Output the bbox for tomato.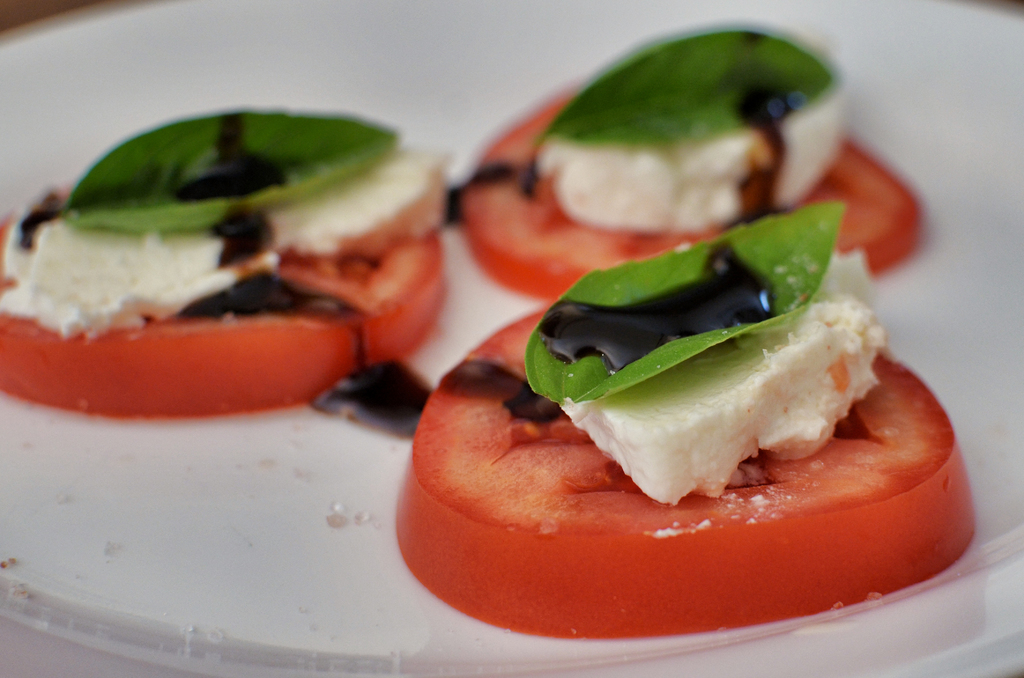
375 255 919 645.
